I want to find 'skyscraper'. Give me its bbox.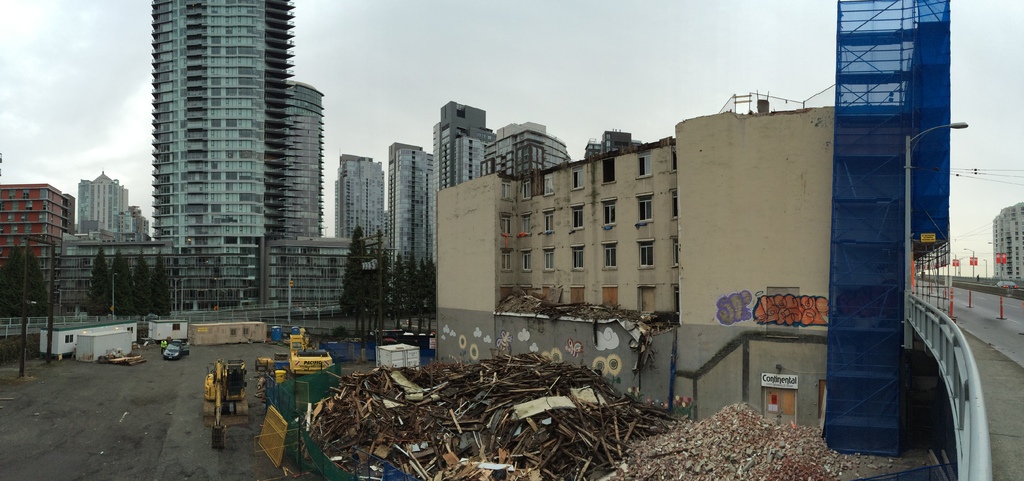
429:106:520:187.
